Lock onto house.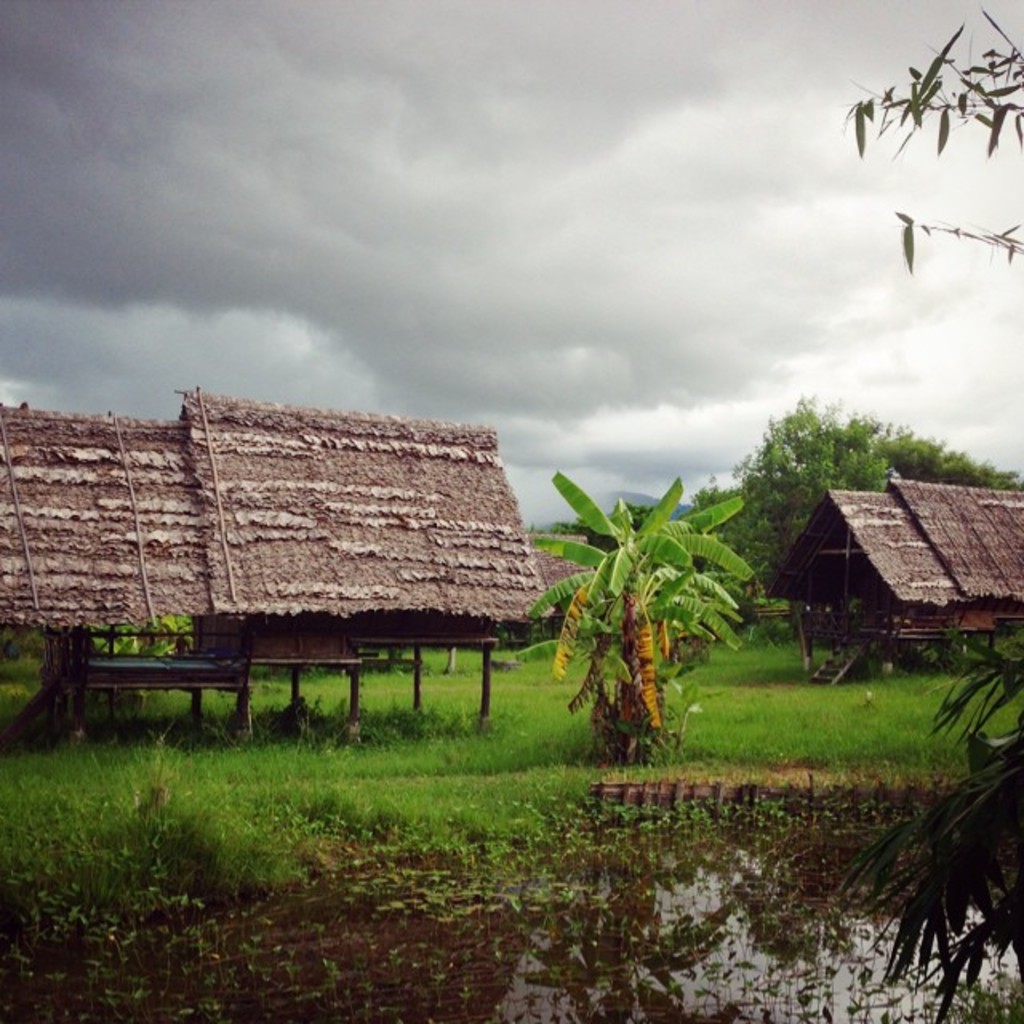
Locked: bbox=(770, 486, 965, 688).
